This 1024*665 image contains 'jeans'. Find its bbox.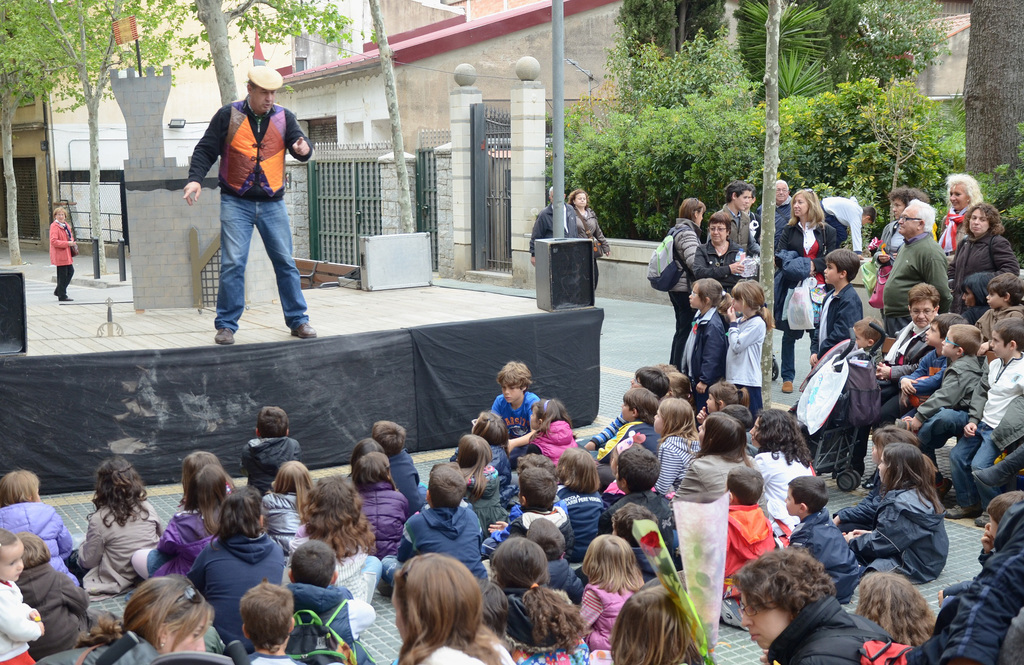
Rect(213, 194, 310, 331).
